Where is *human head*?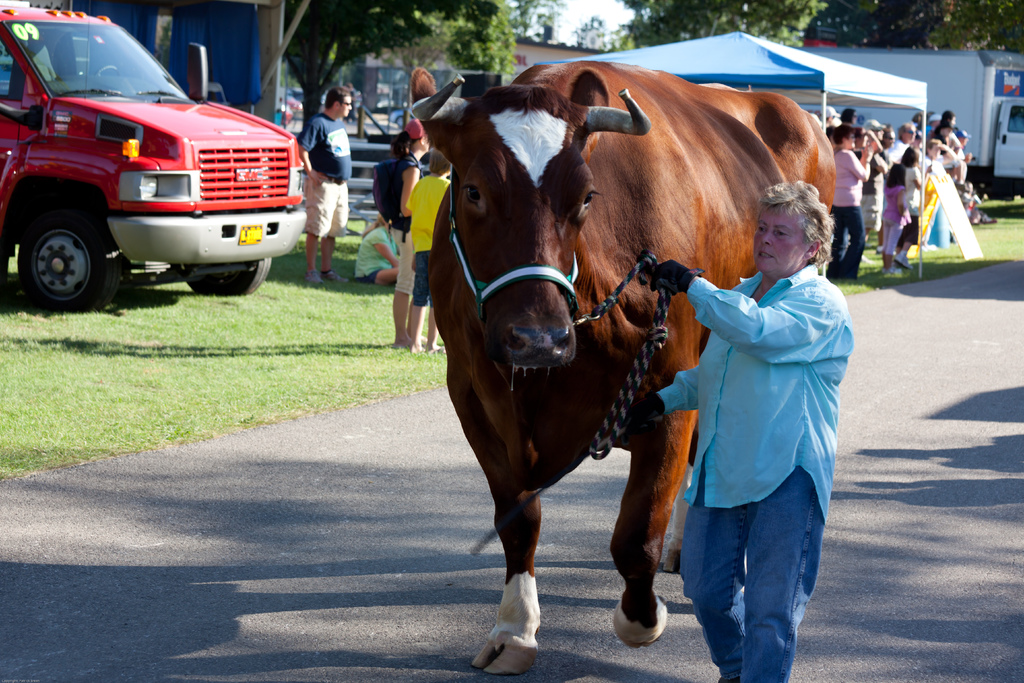
bbox=(935, 120, 952, 140).
